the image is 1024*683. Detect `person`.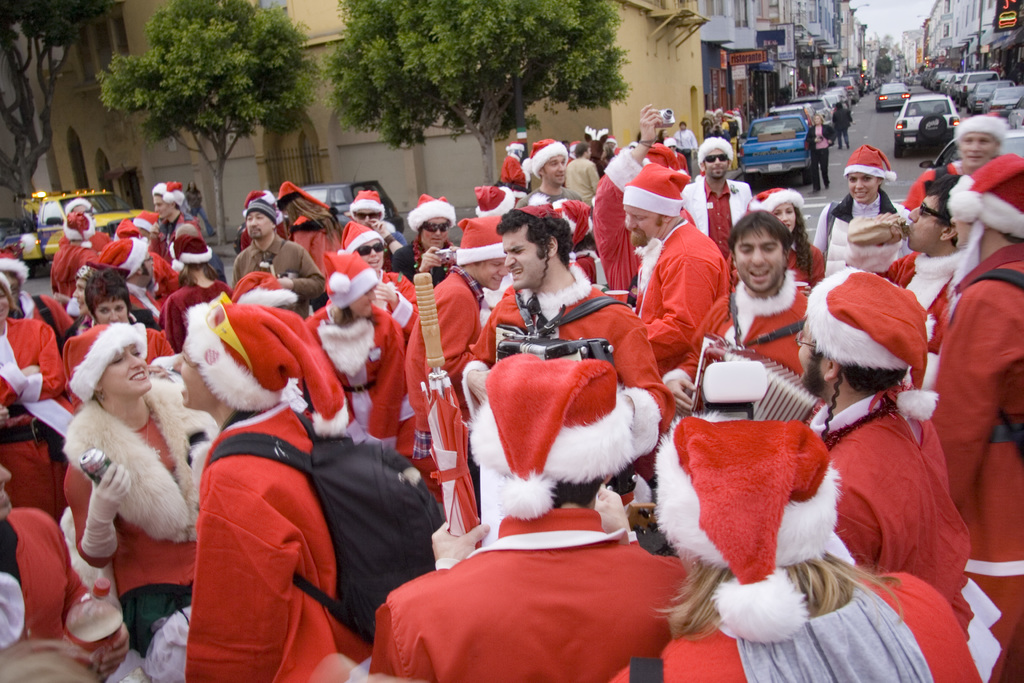
Detection: 813/145/909/275.
